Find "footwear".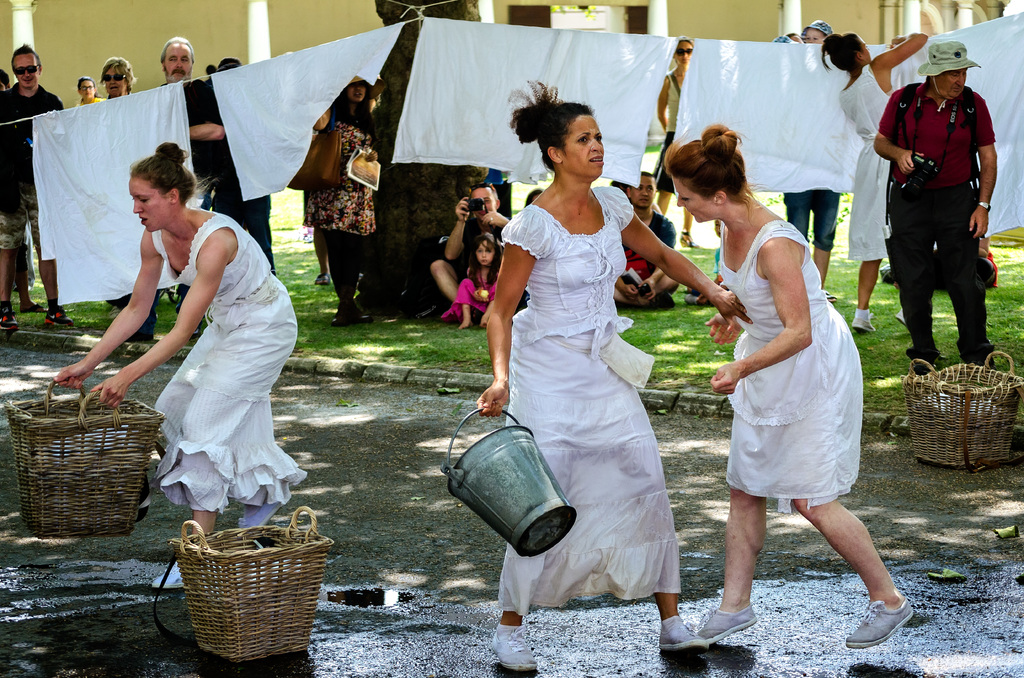
[19, 297, 41, 314].
